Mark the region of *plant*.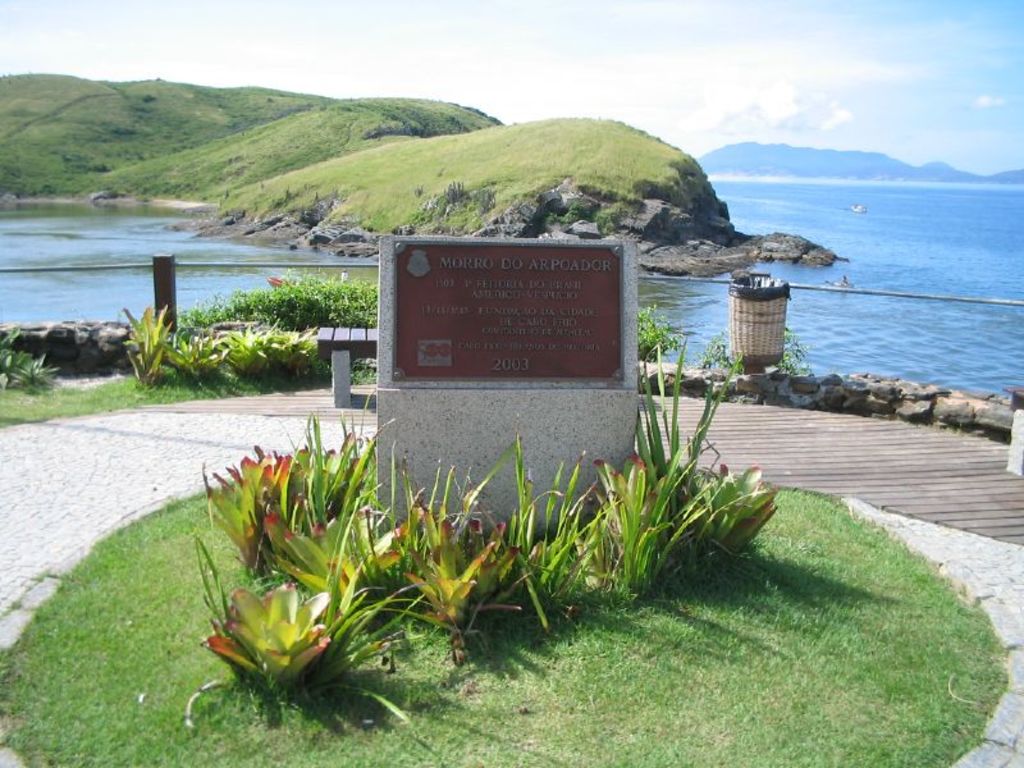
Region: {"left": 626, "top": 301, "right": 672, "bottom": 367}.
